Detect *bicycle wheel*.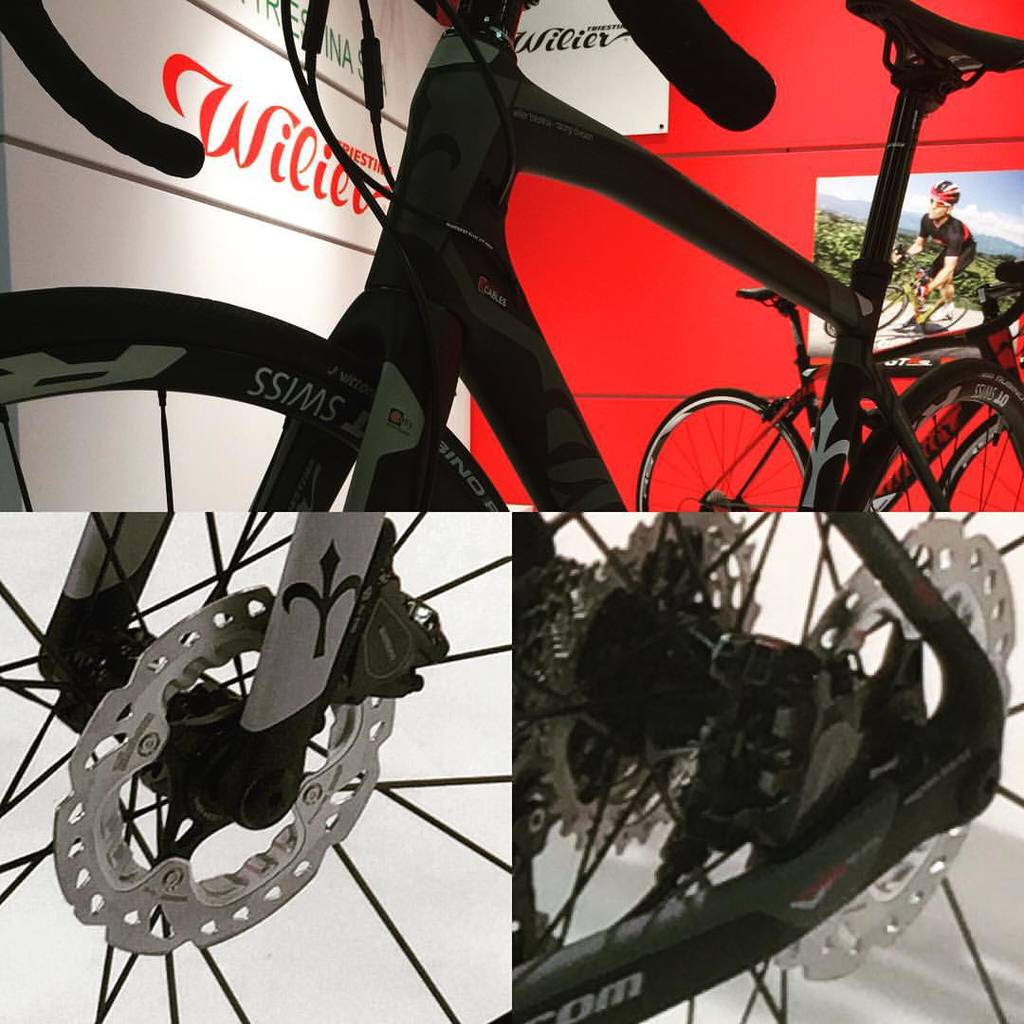
Detected at locate(512, 512, 1023, 1023).
